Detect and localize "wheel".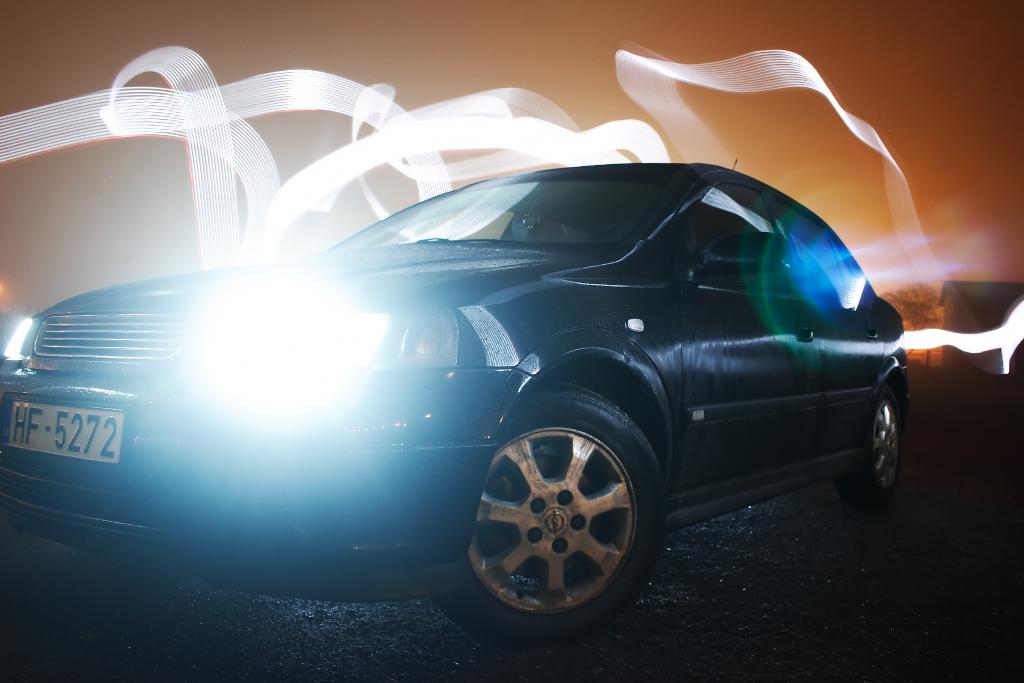
Localized at [829,372,909,506].
